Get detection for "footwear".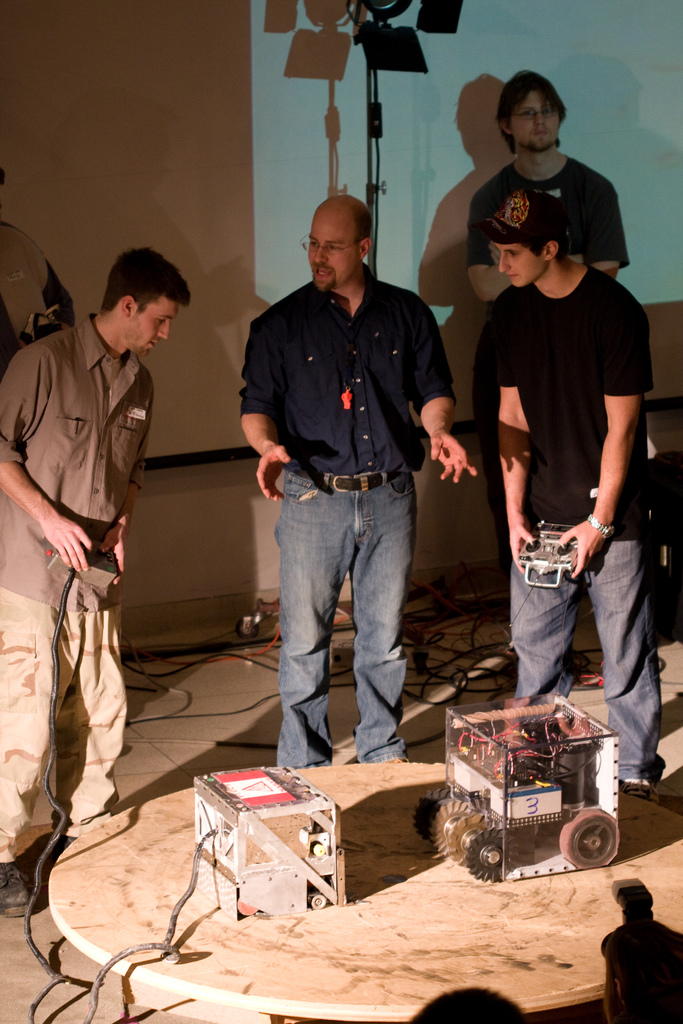
Detection: (x1=613, y1=767, x2=639, y2=790).
